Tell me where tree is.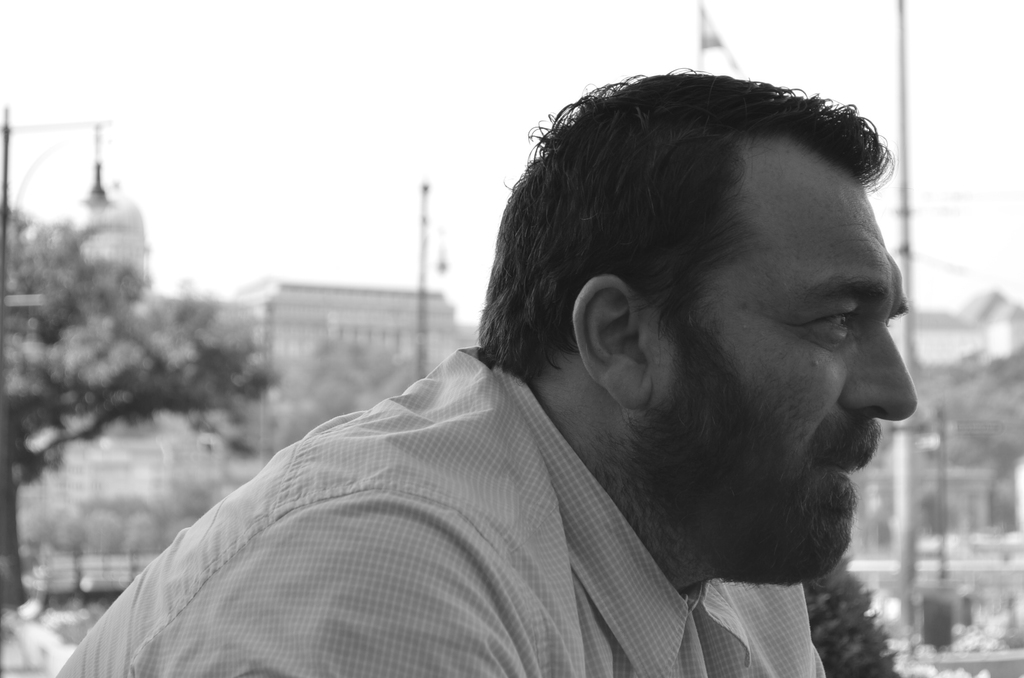
tree is at region(0, 200, 289, 608).
